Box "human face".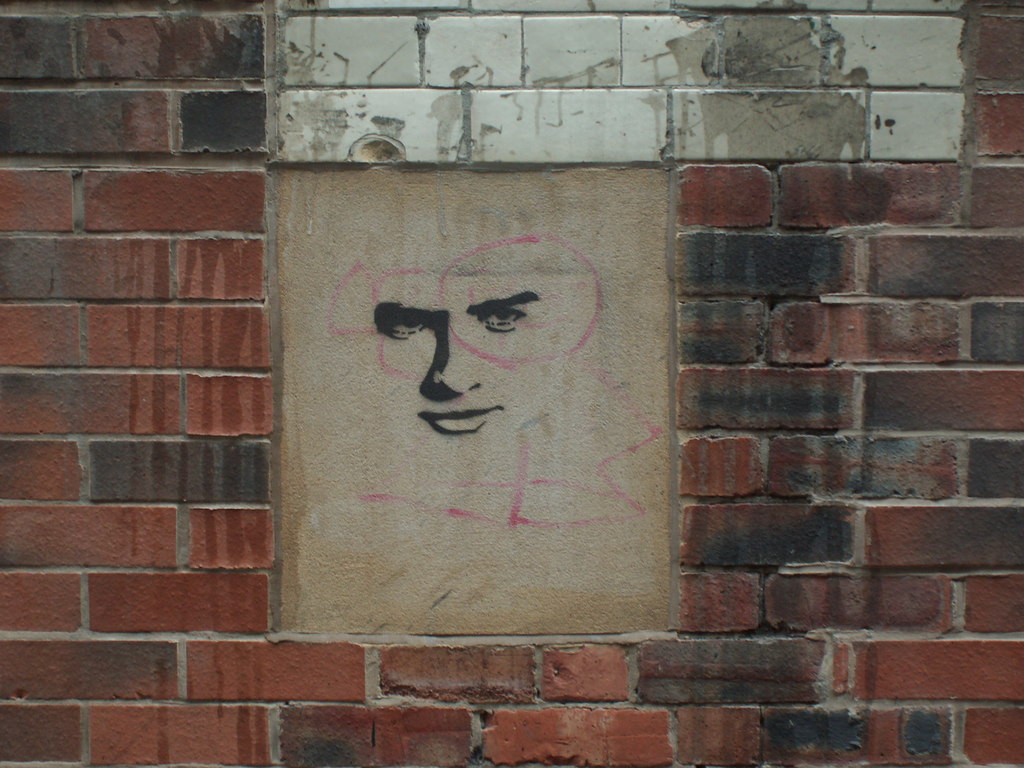
356,271,551,452.
